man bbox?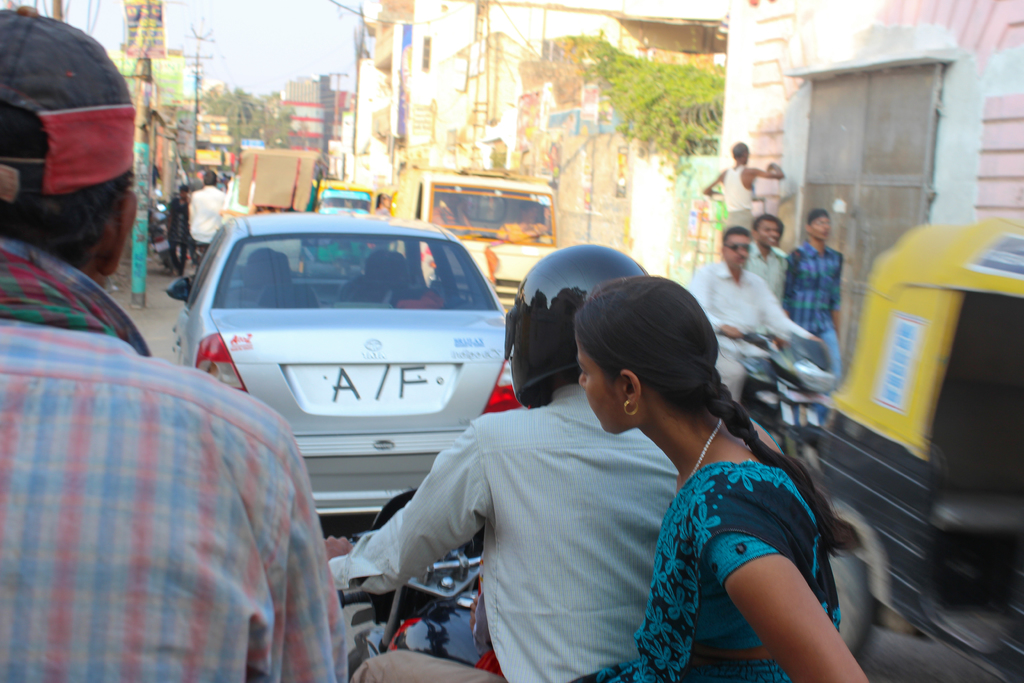
[left=191, top=165, right=228, bottom=252]
